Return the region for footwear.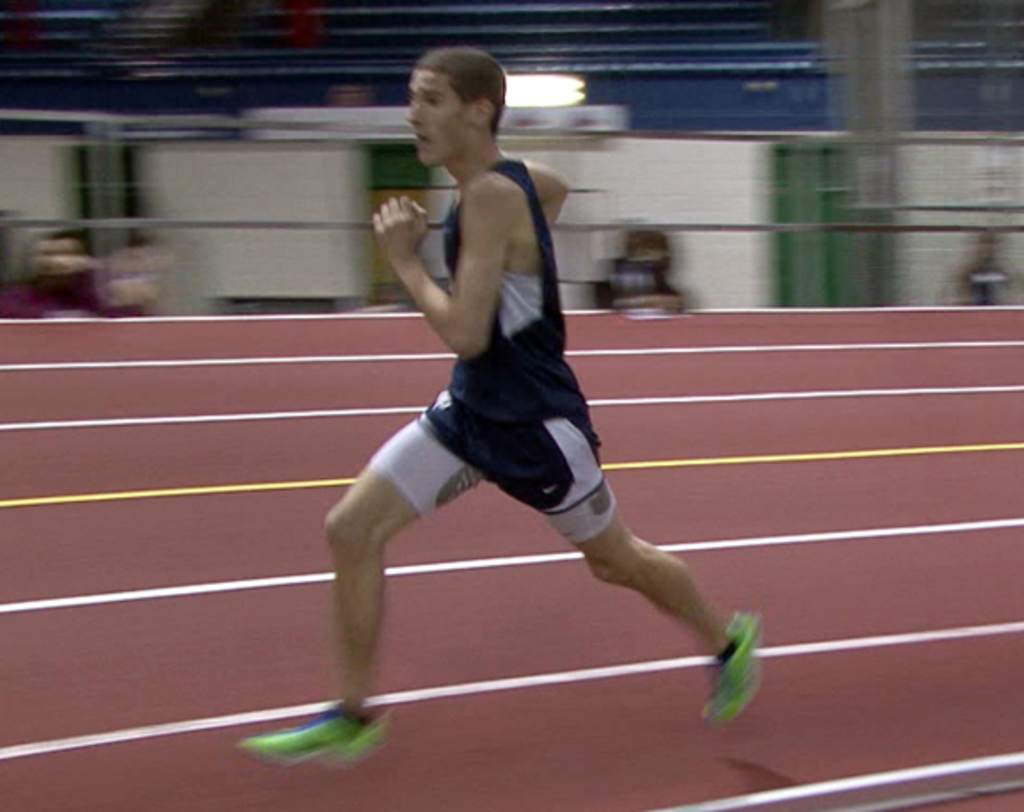
bbox=(238, 702, 389, 771).
